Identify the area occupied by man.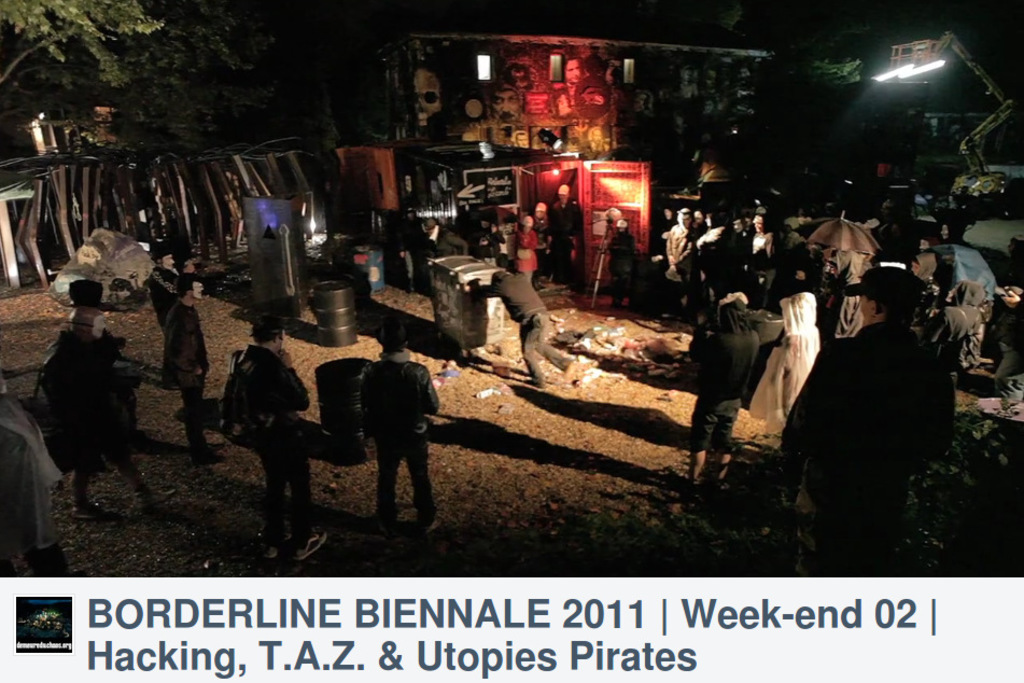
Area: [697, 294, 759, 493].
